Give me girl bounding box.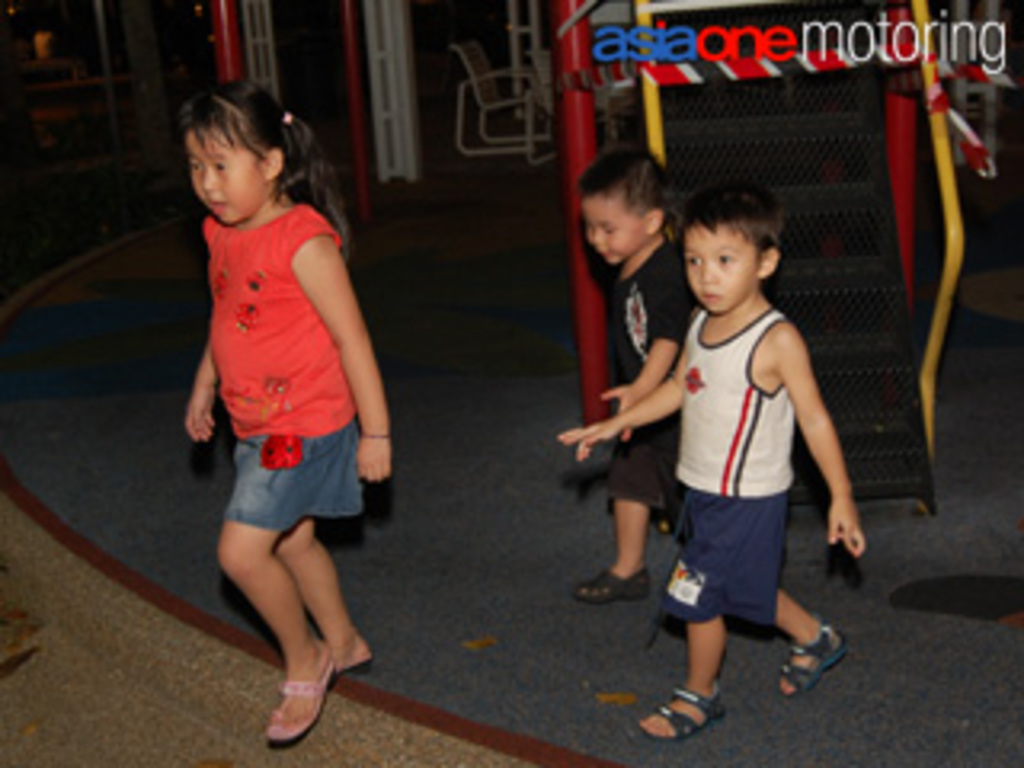
box=[186, 77, 390, 739].
